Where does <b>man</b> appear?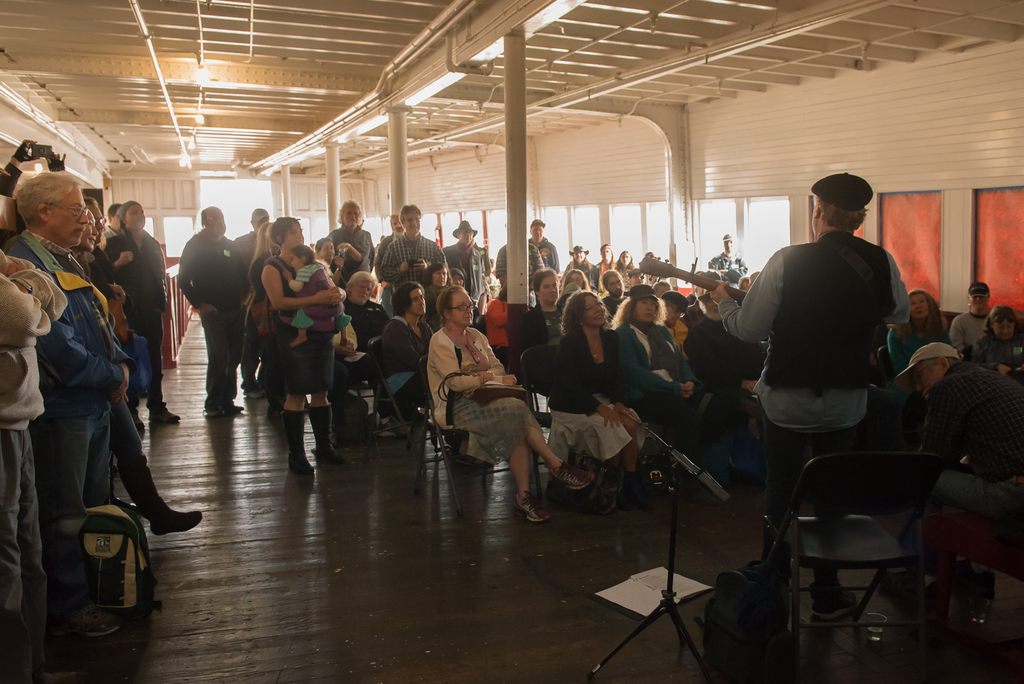
Appears at region(377, 203, 447, 300).
